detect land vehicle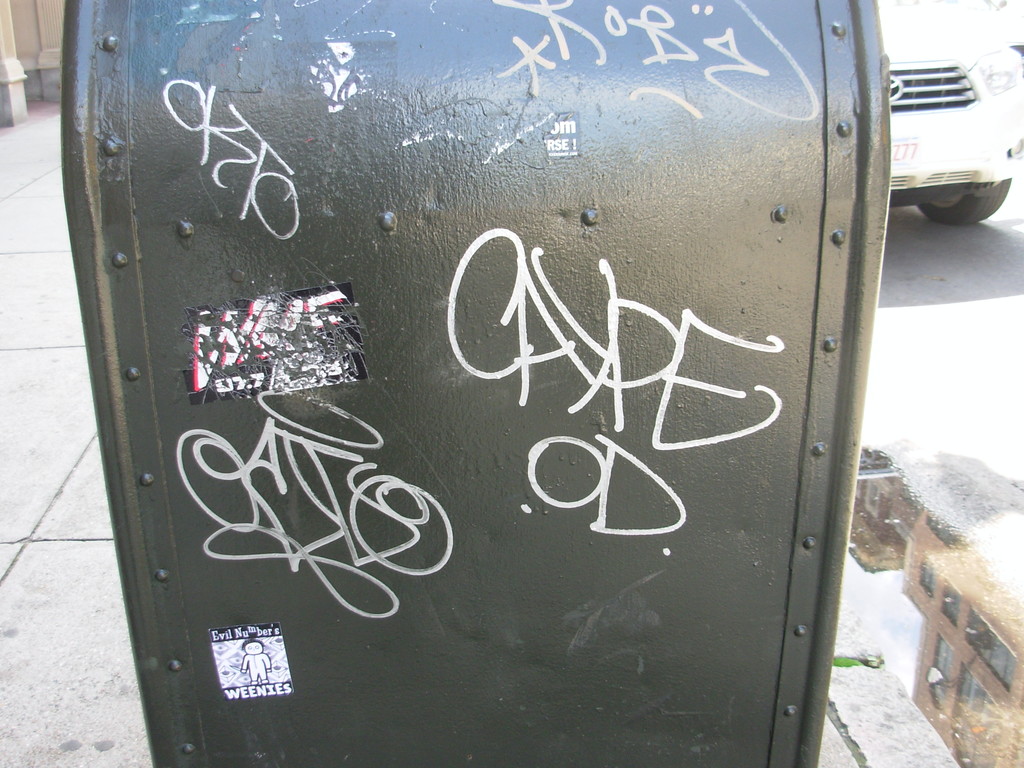
[left=871, top=41, right=1021, bottom=231]
